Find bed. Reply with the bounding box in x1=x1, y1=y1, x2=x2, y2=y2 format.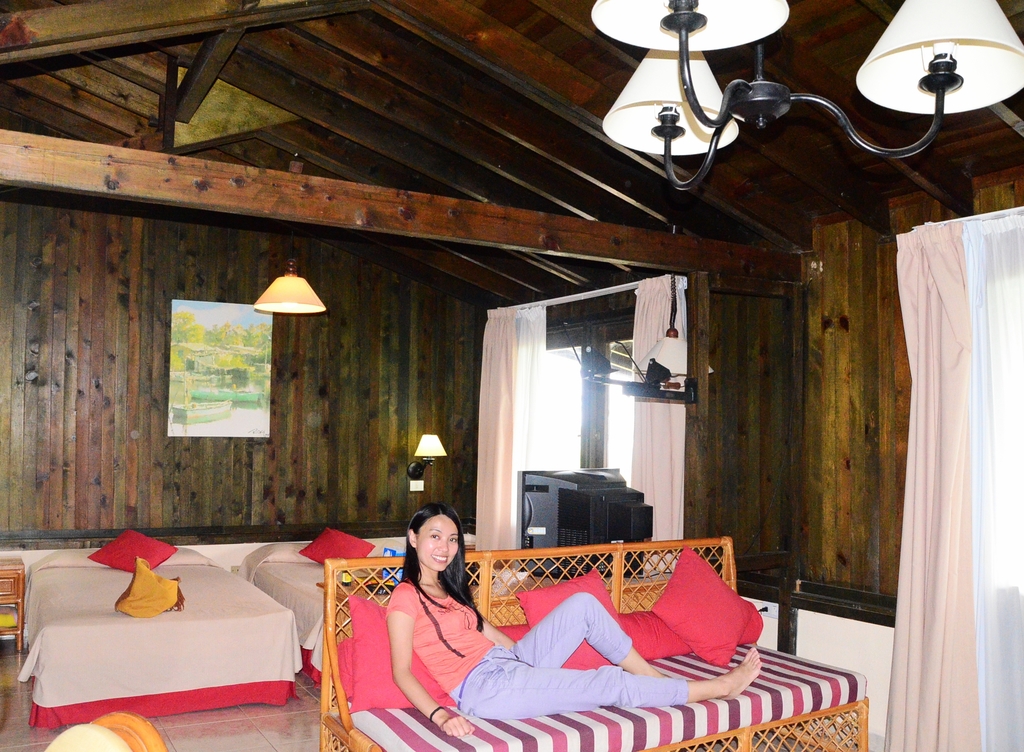
x1=229, y1=523, x2=391, y2=696.
